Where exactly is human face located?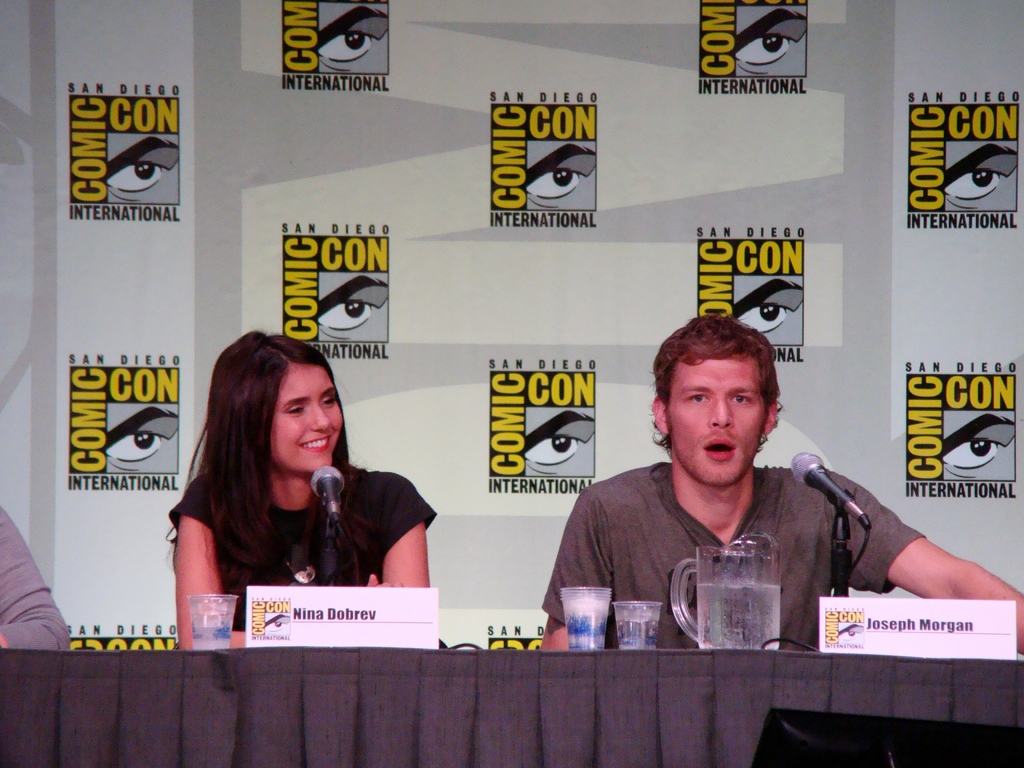
Its bounding box is (276, 357, 350, 468).
